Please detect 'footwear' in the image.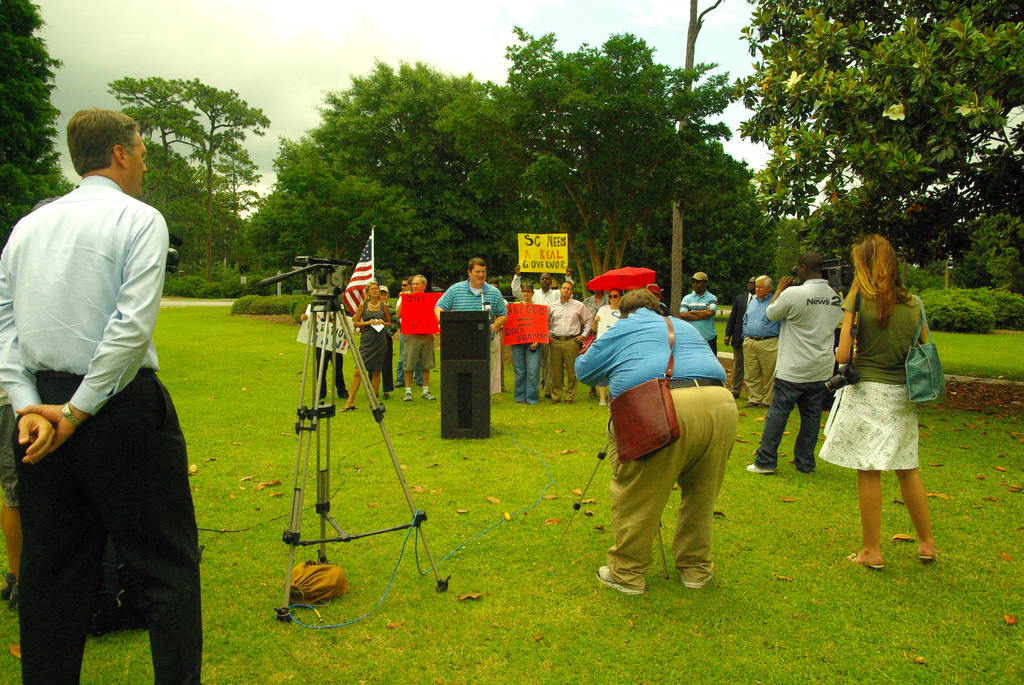
746:462:773:478.
